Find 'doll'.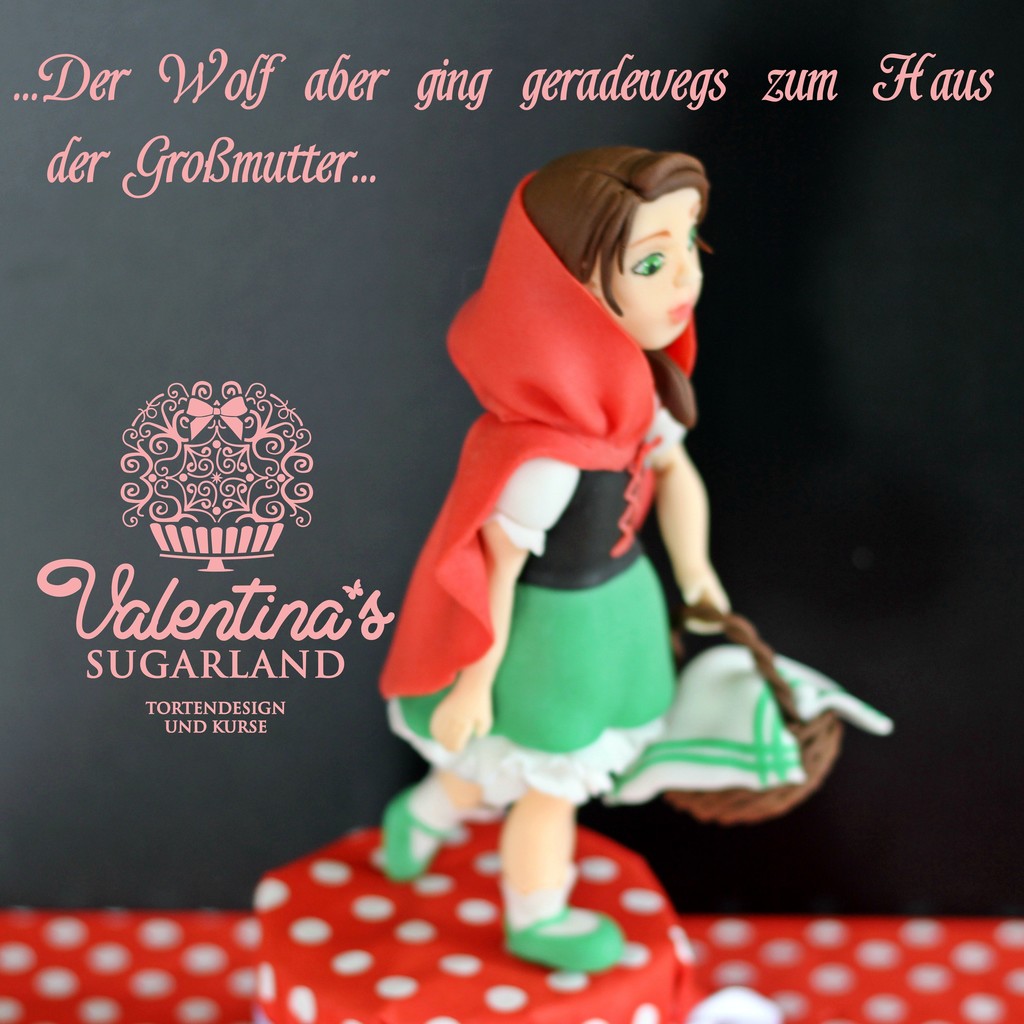
374 131 884 980.
